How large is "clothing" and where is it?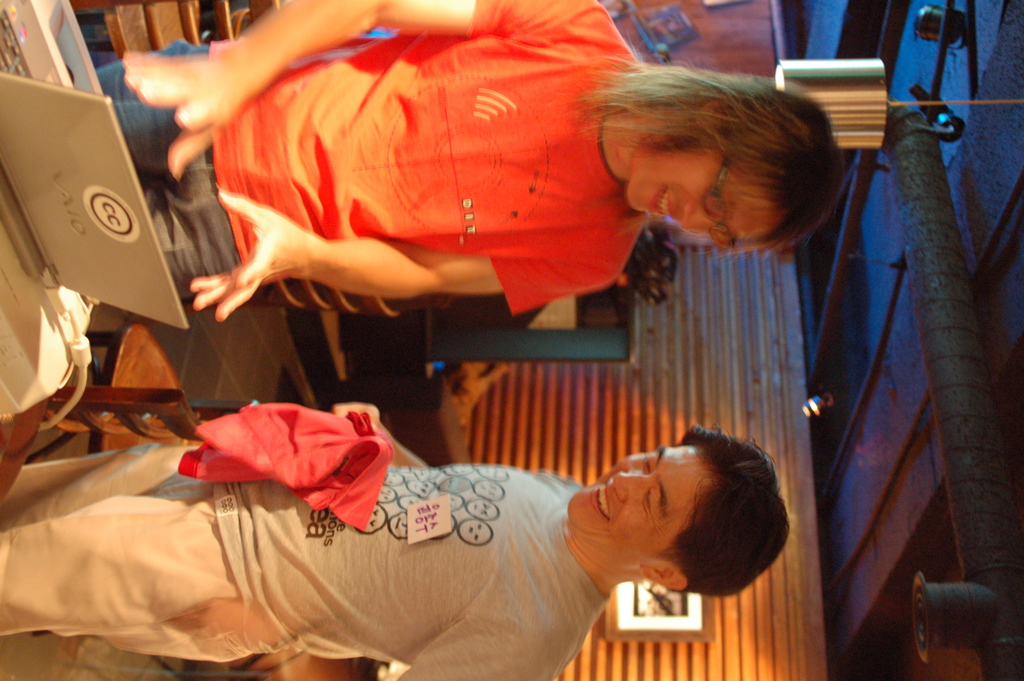
Bounding box: [150,27,696,364].
